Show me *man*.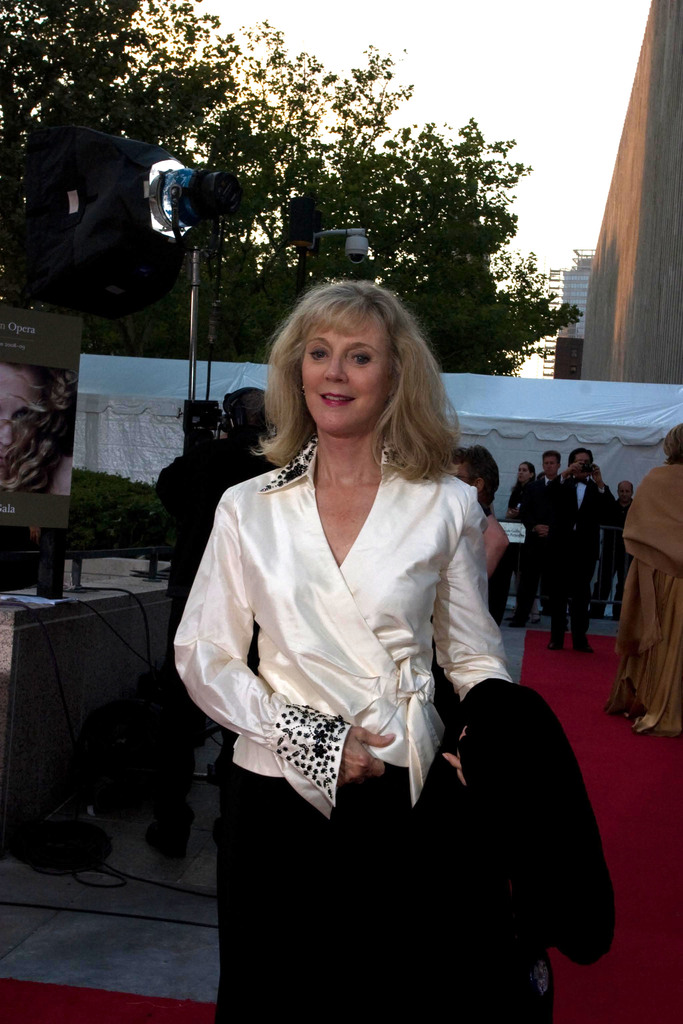
*man* is here: (547,449,616,652).
